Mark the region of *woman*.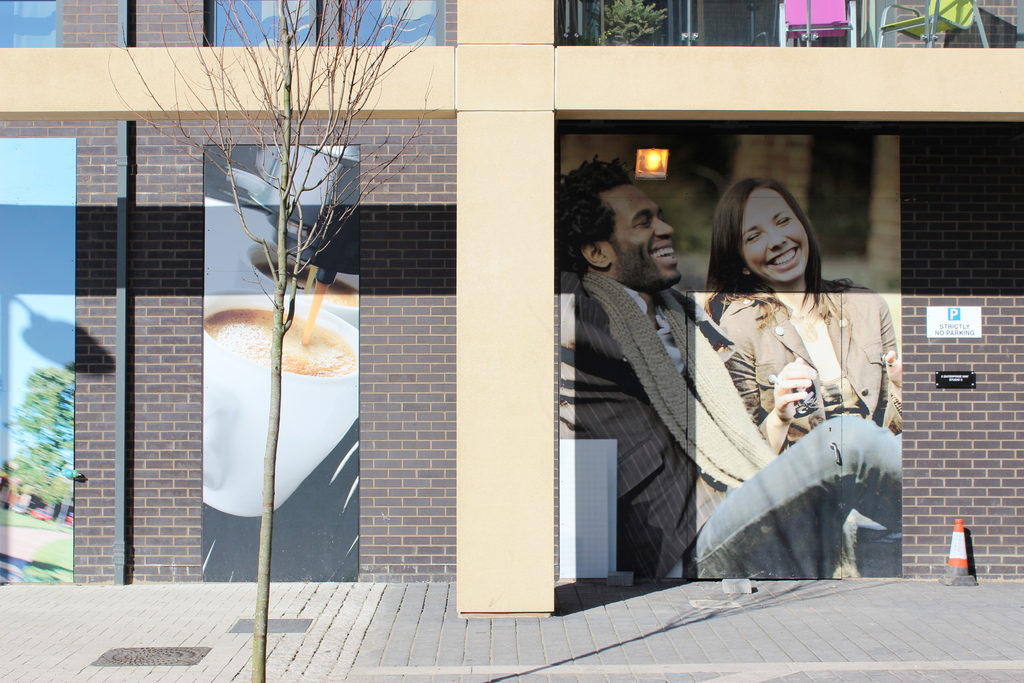
Region: box(682, 182, 906, 595).
